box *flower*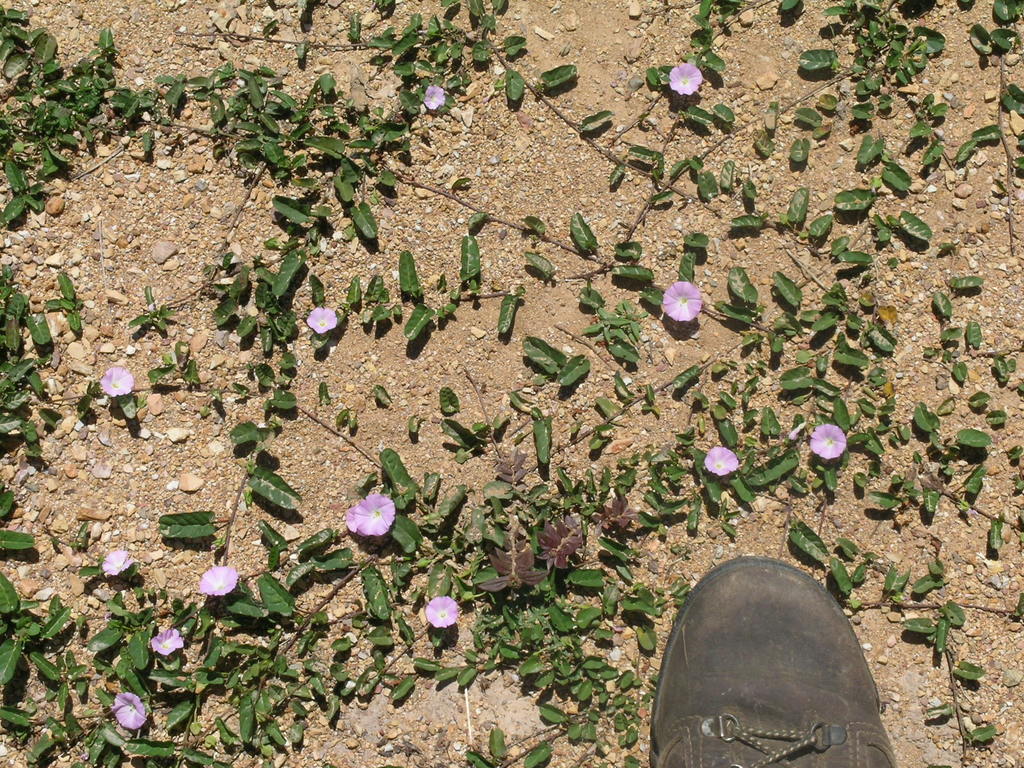
bbox(700, 435, 737, 468)
